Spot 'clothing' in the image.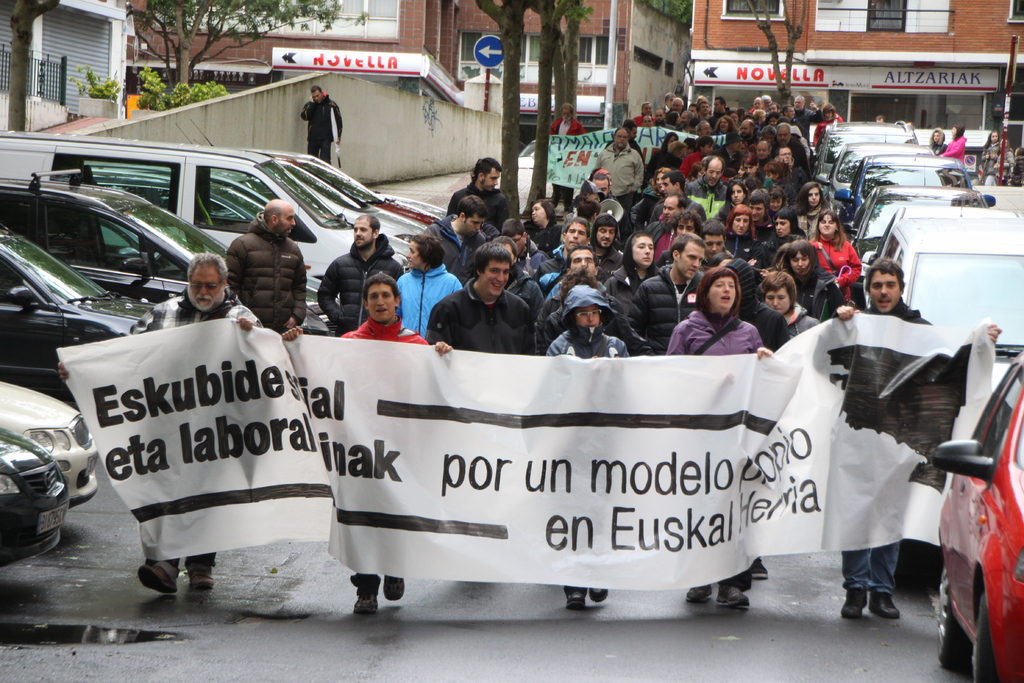
'clothing' found at bbox=[938, 131, 968, 165].
